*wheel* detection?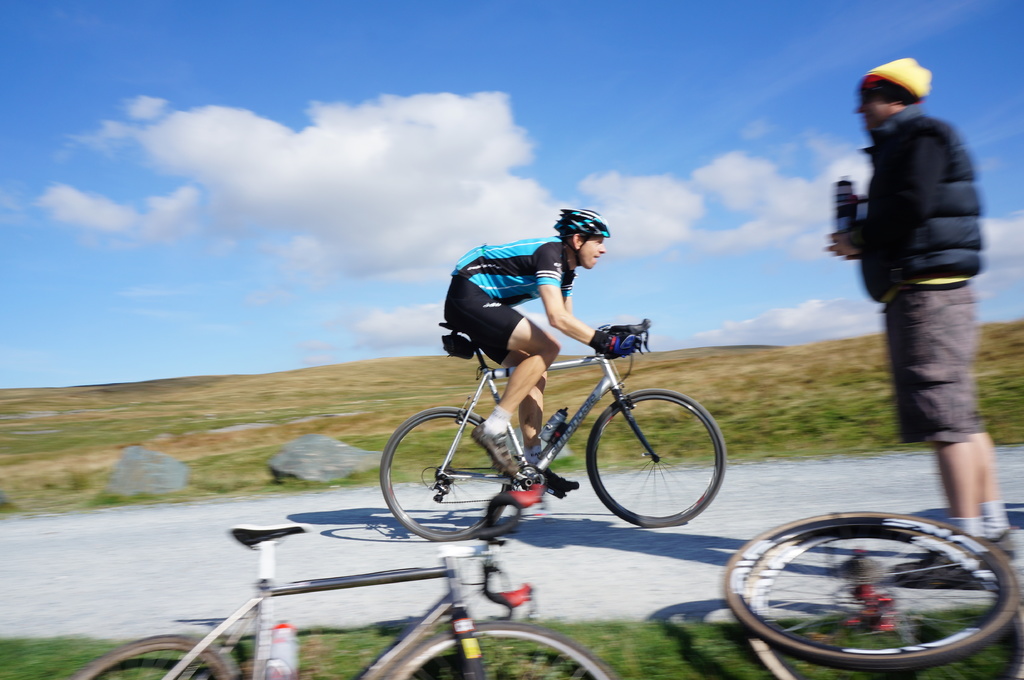
[64, 632, 241, 679]
